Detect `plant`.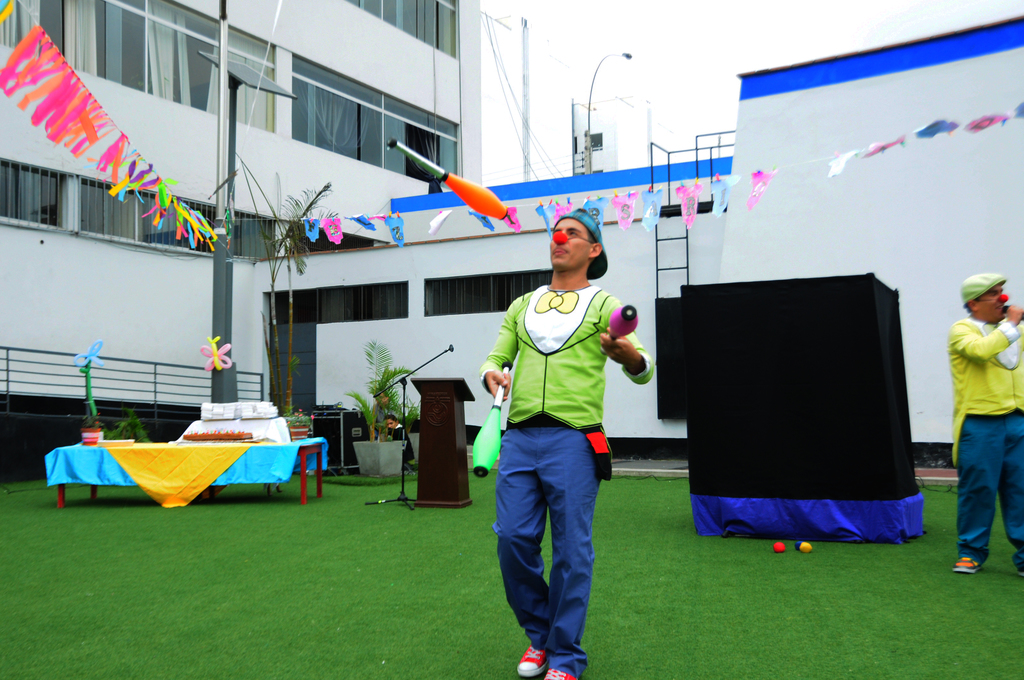
Detected at bbox=(348, 341, 413, 465).
